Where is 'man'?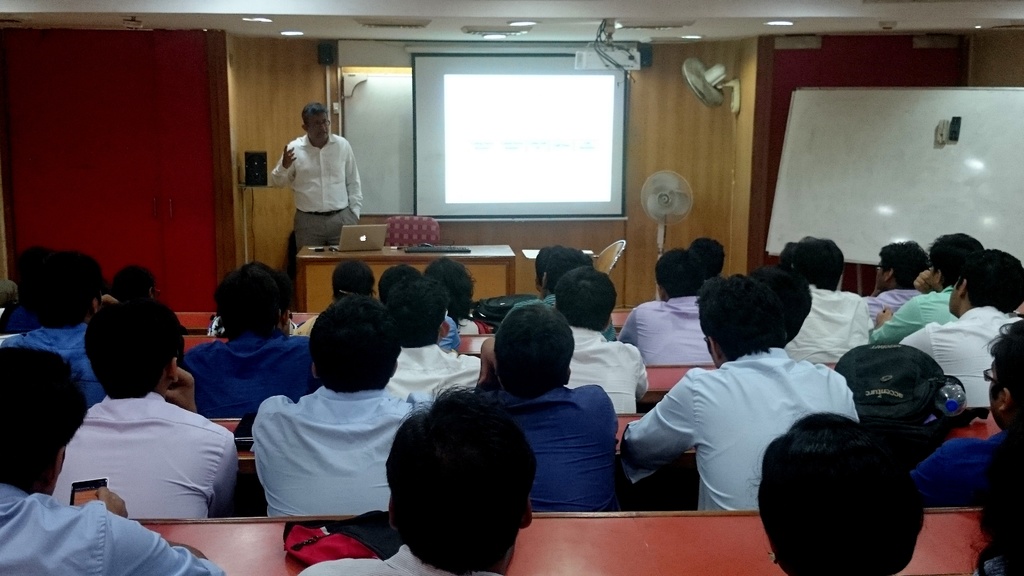
780,234,865,370.
